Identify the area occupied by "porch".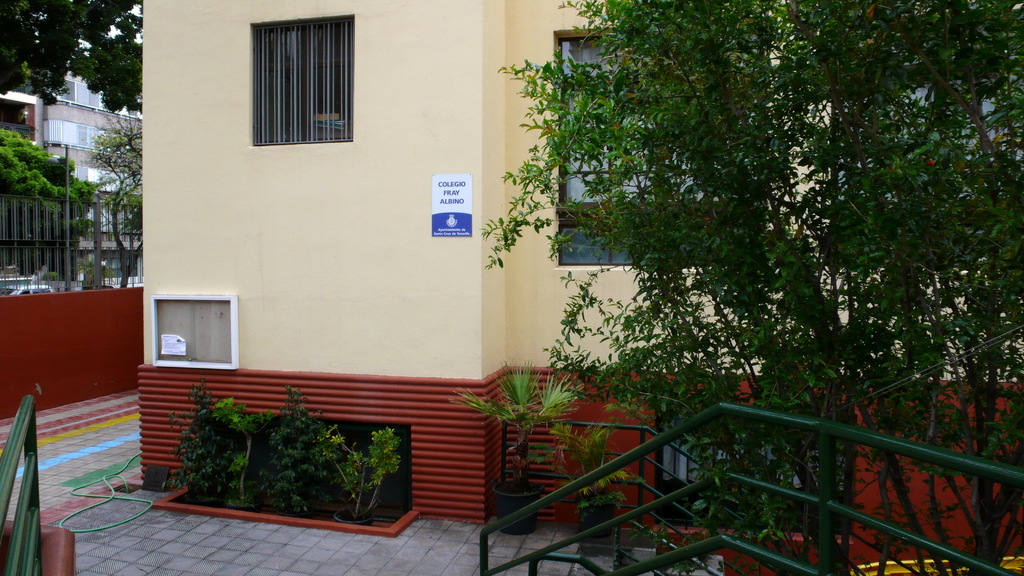
Area: [0, 285, 1023, 575].
